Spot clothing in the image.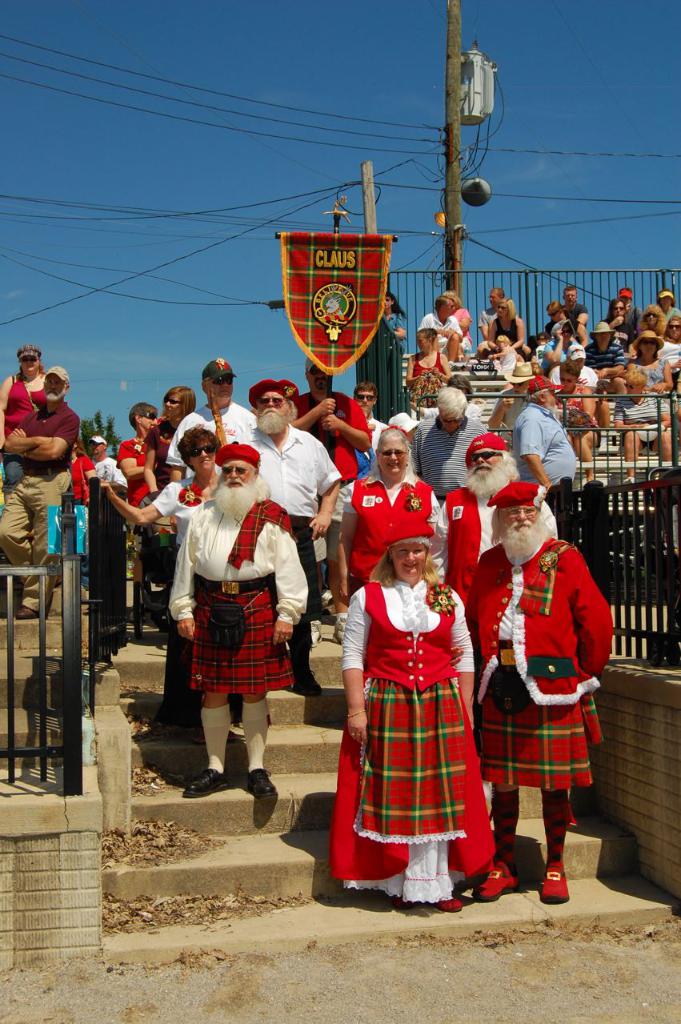
clothing found at {"x1": 301, "y1": 385, "x2": 371, "y2": 505}.
